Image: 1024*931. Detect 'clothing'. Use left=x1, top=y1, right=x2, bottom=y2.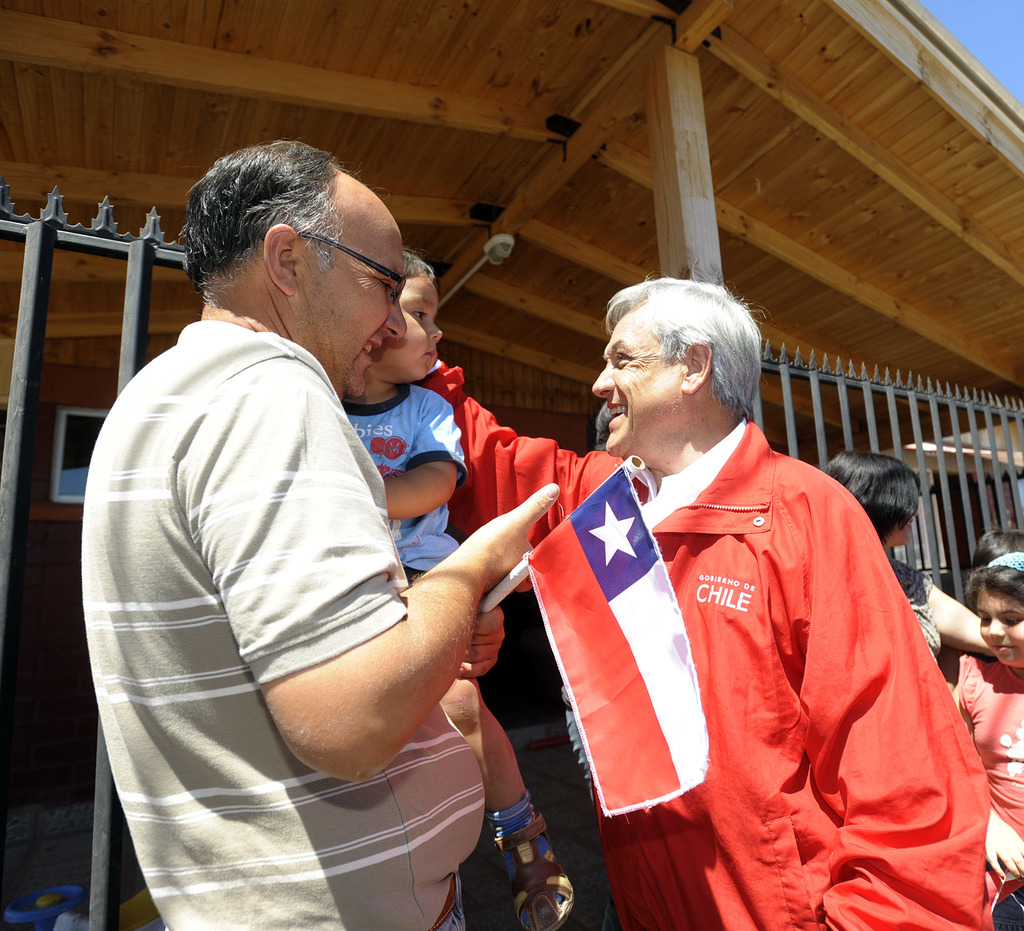
left=413, top=356, right=997, bottom=930.
